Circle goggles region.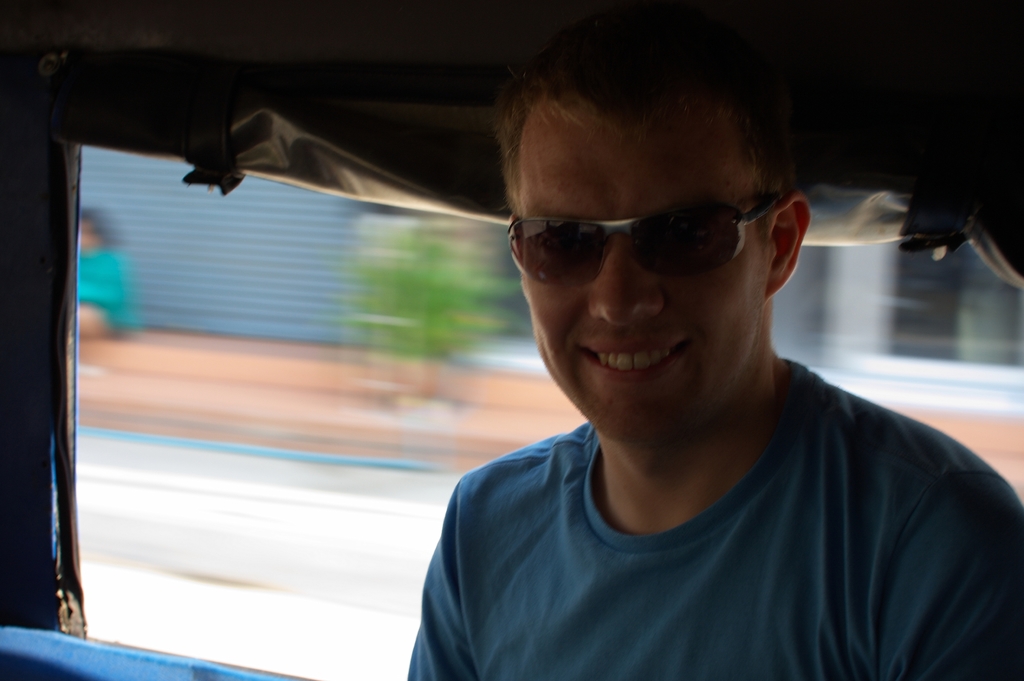
Region: Rect(511, 177, 800, 280).
